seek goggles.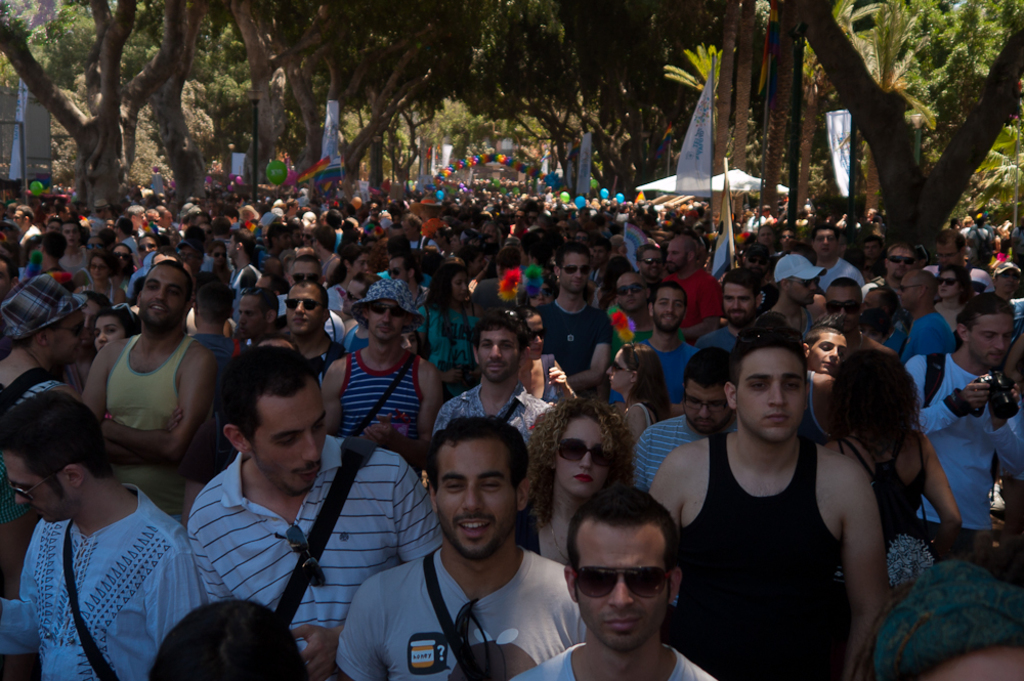
(left=287, top=297, right=318, bottom=313).
